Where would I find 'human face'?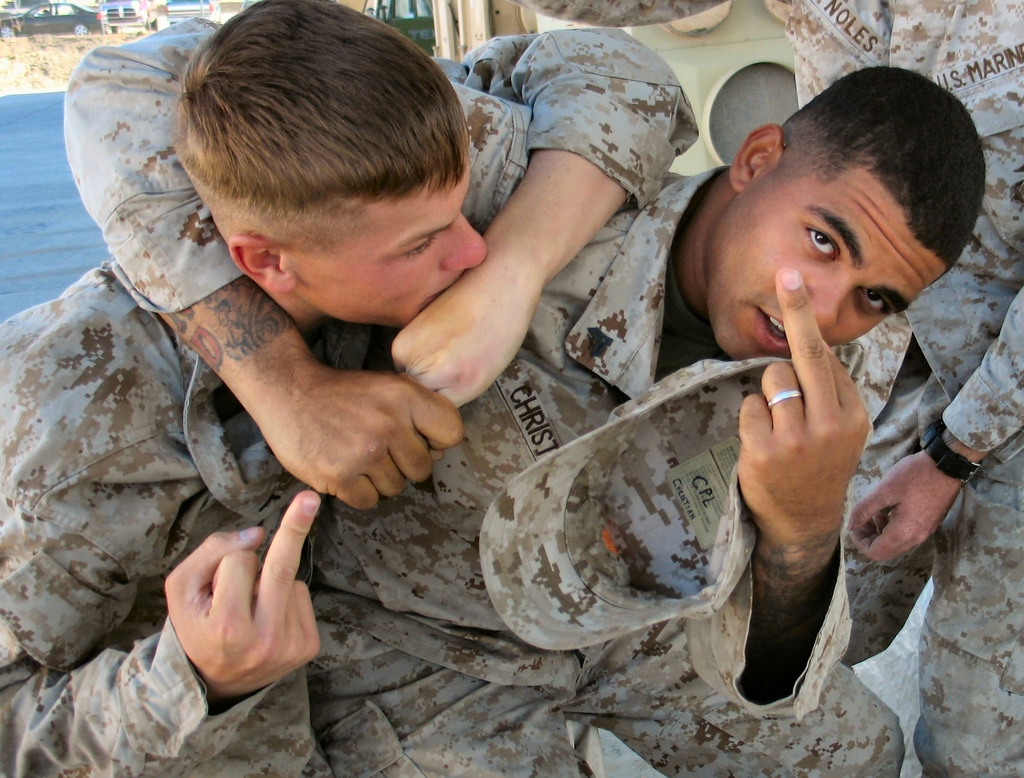
At x1=717, y1=173, x2=941, y2=347.
